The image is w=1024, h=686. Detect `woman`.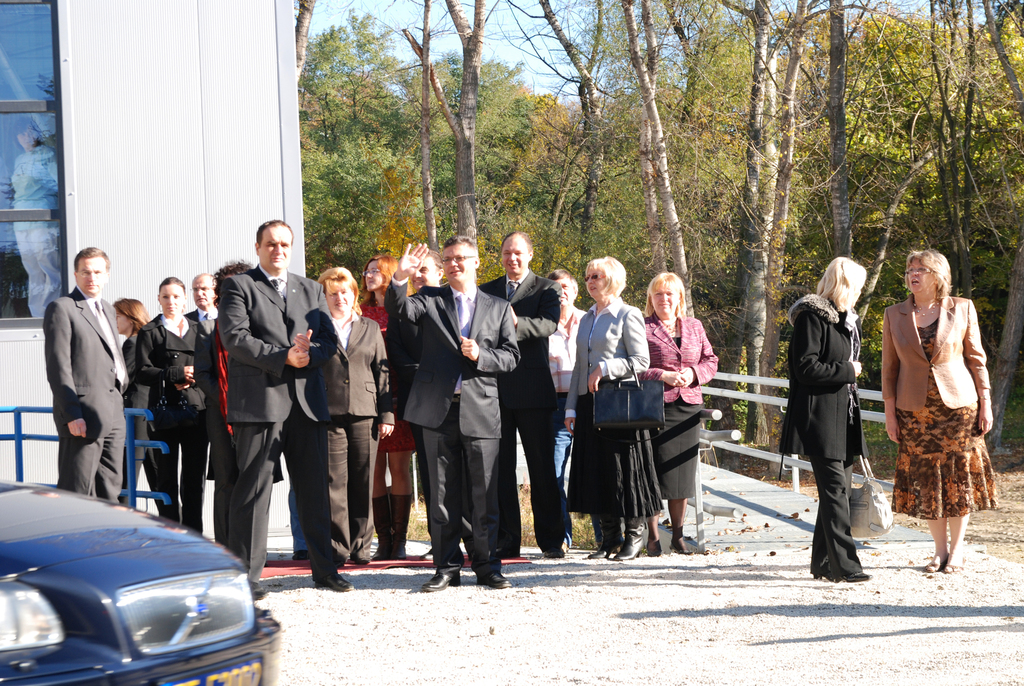
Detection: [x1=635, y1=269, x2=720, y2=563].
